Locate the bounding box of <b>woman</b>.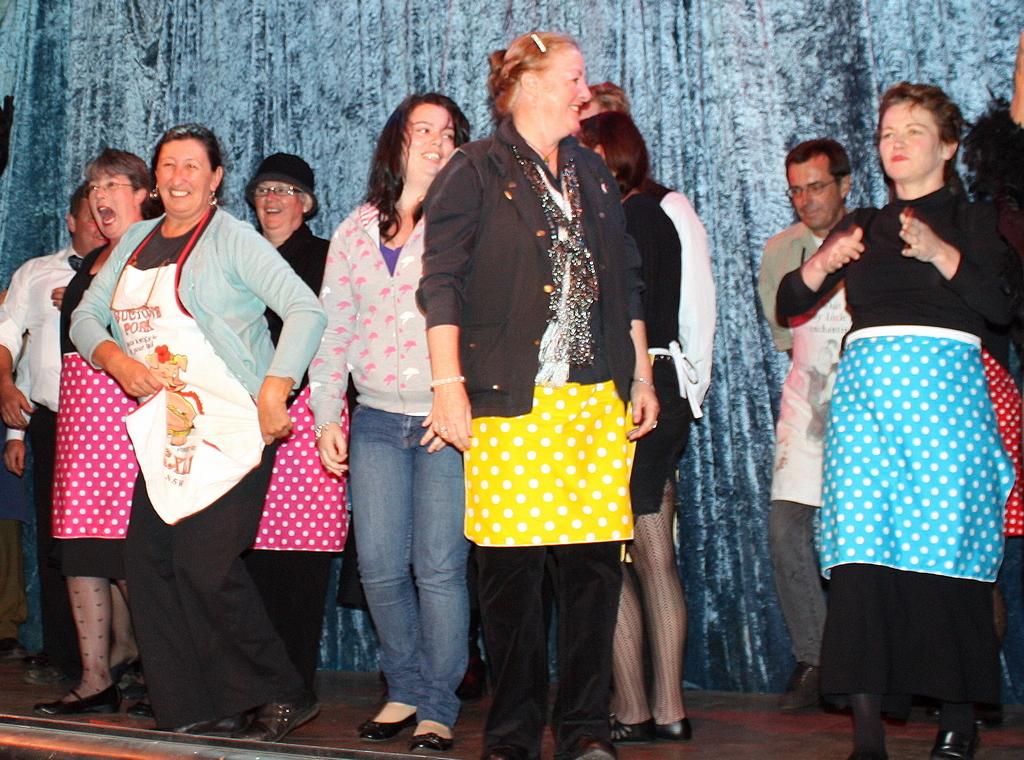
Bounding box: box(566, 107, 686, 747).
